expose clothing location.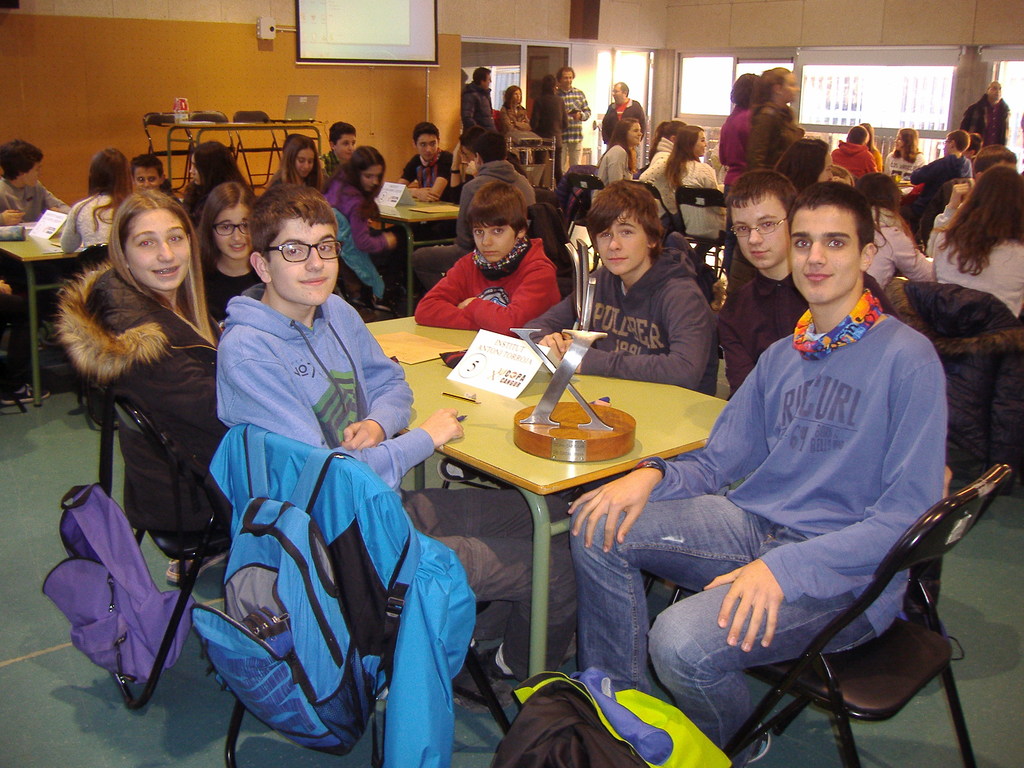
Exposed at select_region(929, 227, 1023, 319).
